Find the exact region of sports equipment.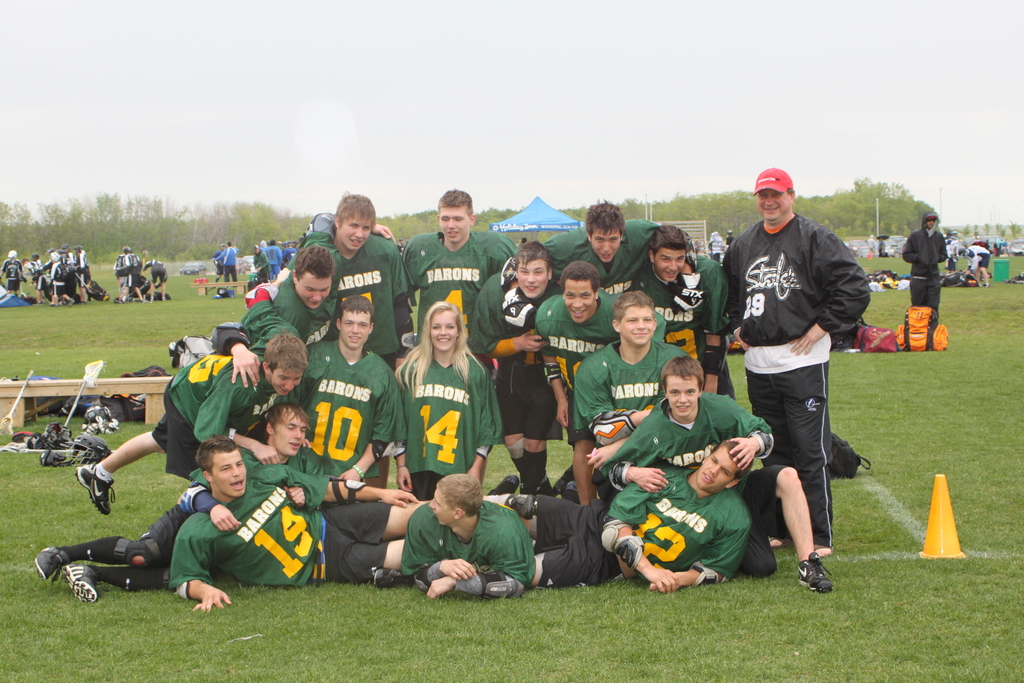
Exact region: [134, 297, 144, 304].
